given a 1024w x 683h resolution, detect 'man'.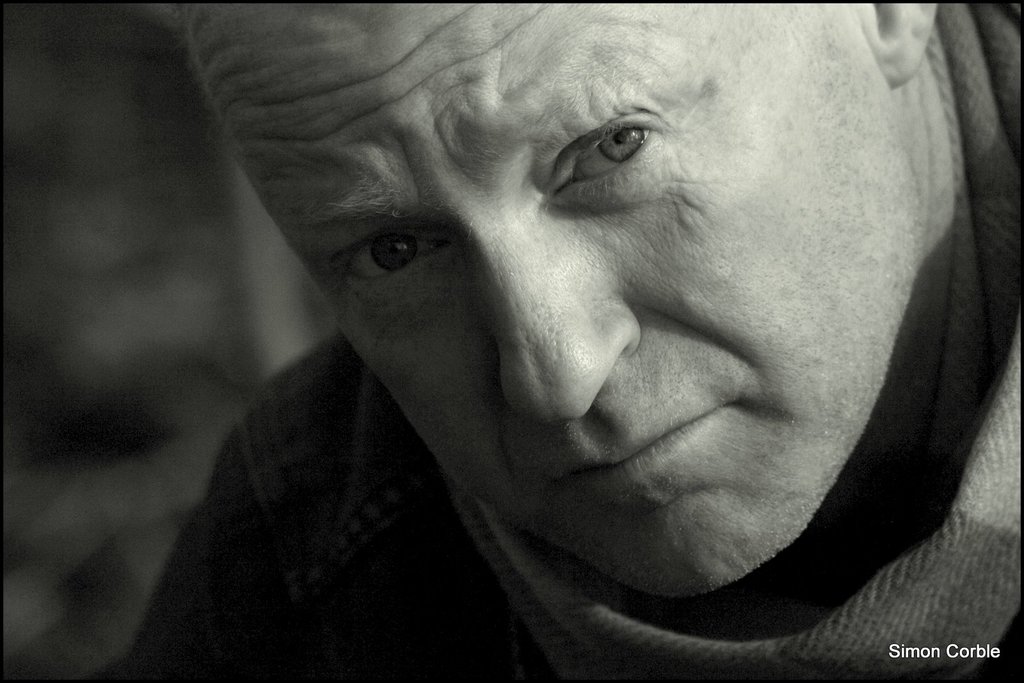
BBox(84, 36, 1023, 672).
